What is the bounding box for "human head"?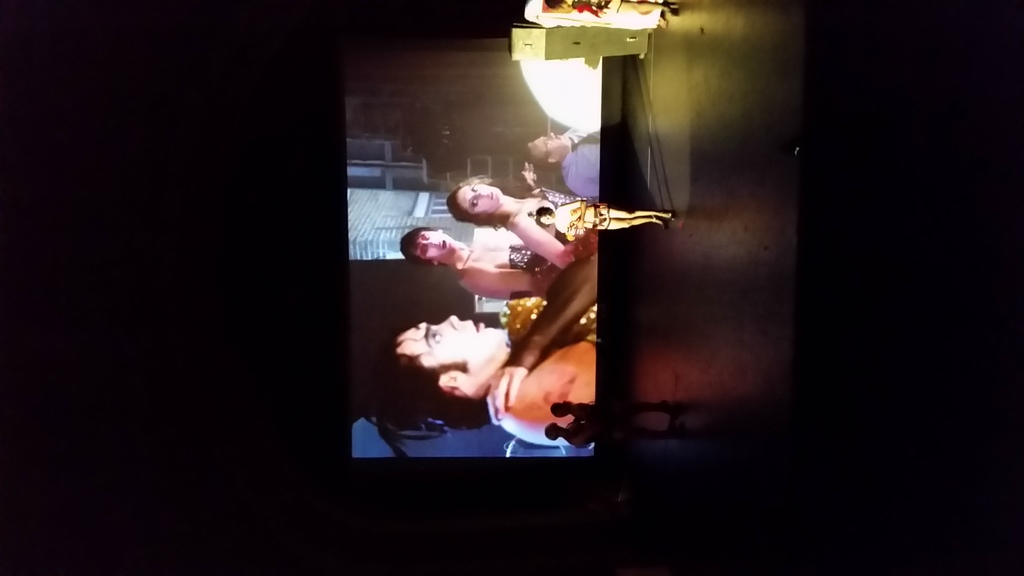
525:131:570:171.
